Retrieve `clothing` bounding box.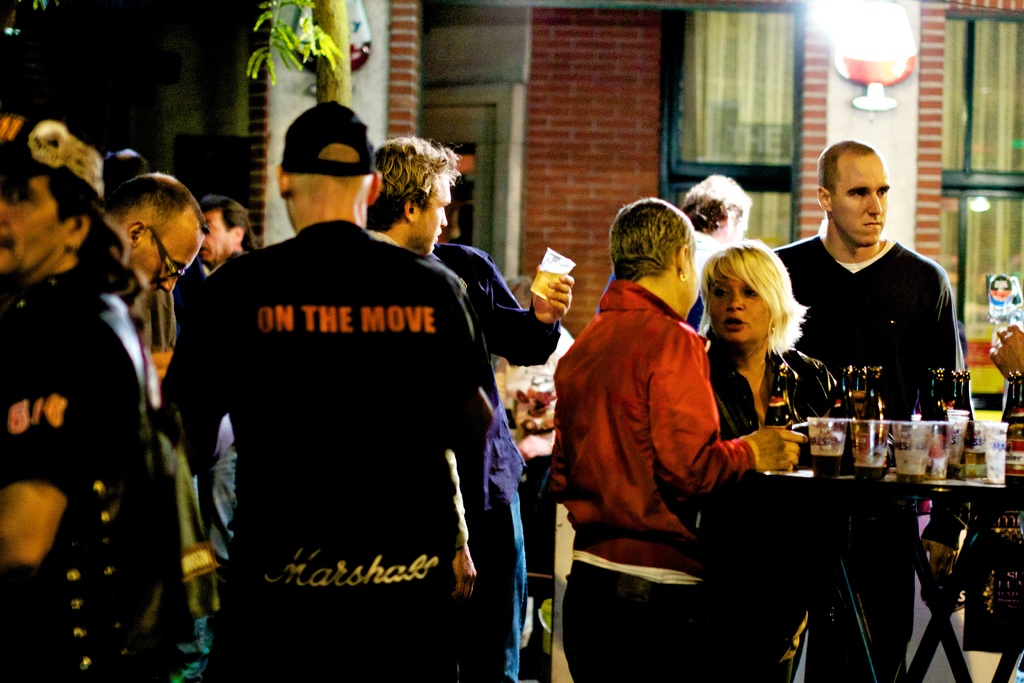
Bounding box: [390,251,545,682].
